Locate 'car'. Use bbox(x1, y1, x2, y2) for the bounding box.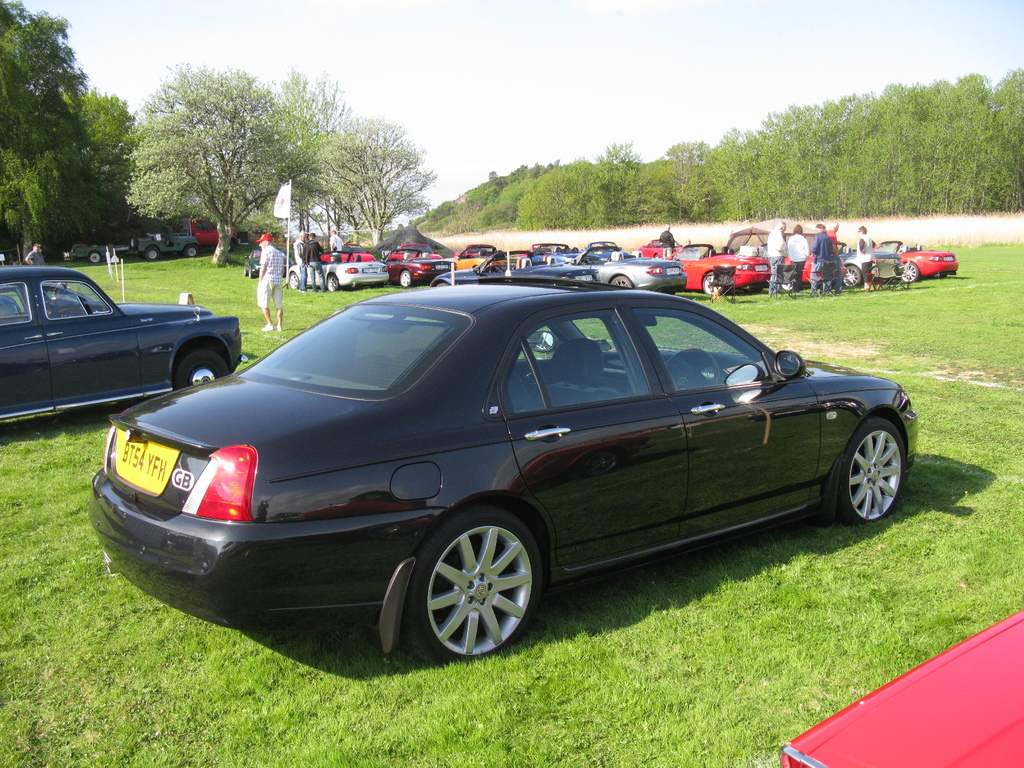
bbox(81, 264, 920, 667).
